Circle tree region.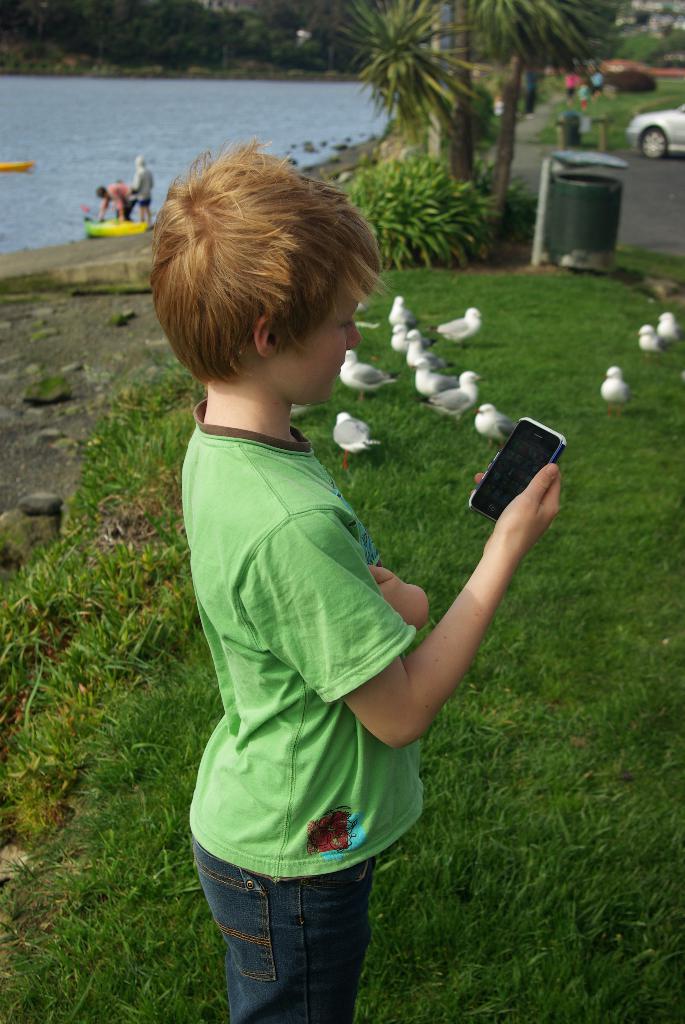
Region: bbox=[321, 0, 462, 144].
